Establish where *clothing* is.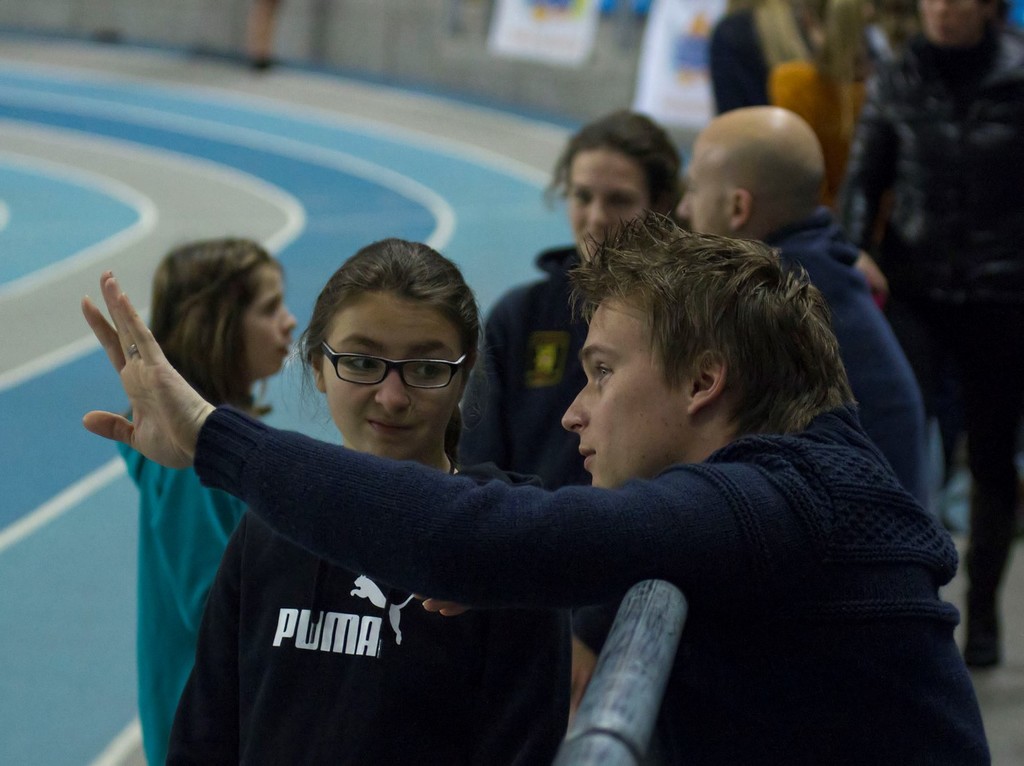
Established at (170, 449, 774, 765).
